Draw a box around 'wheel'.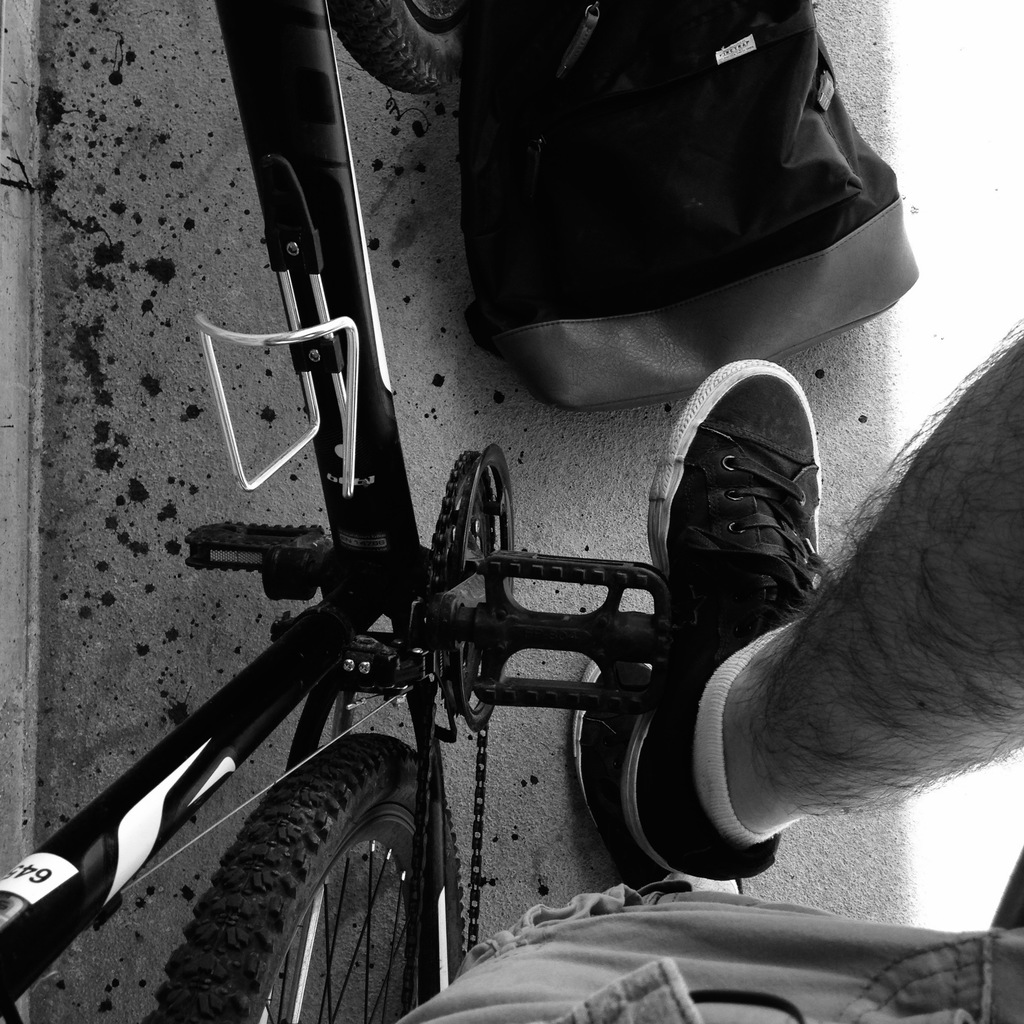
{"left": 194, "top": 779, "right": 447, "bottom": 1004}.
